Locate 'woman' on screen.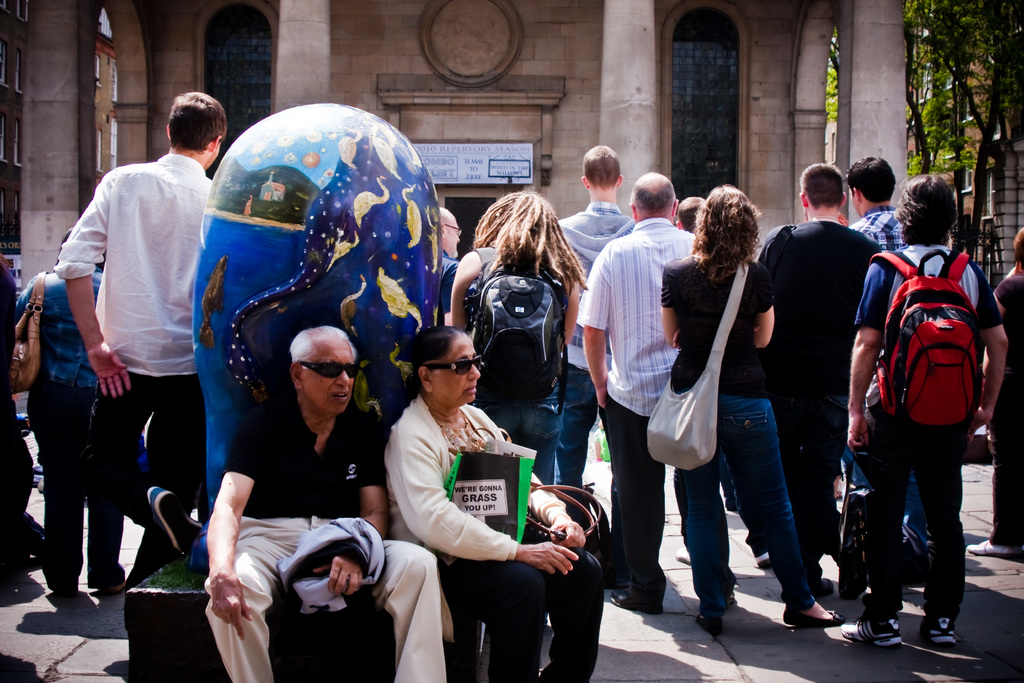
On screen at {"x1": 659, "y1": 185, "x2": 849, "y2": 635}.
